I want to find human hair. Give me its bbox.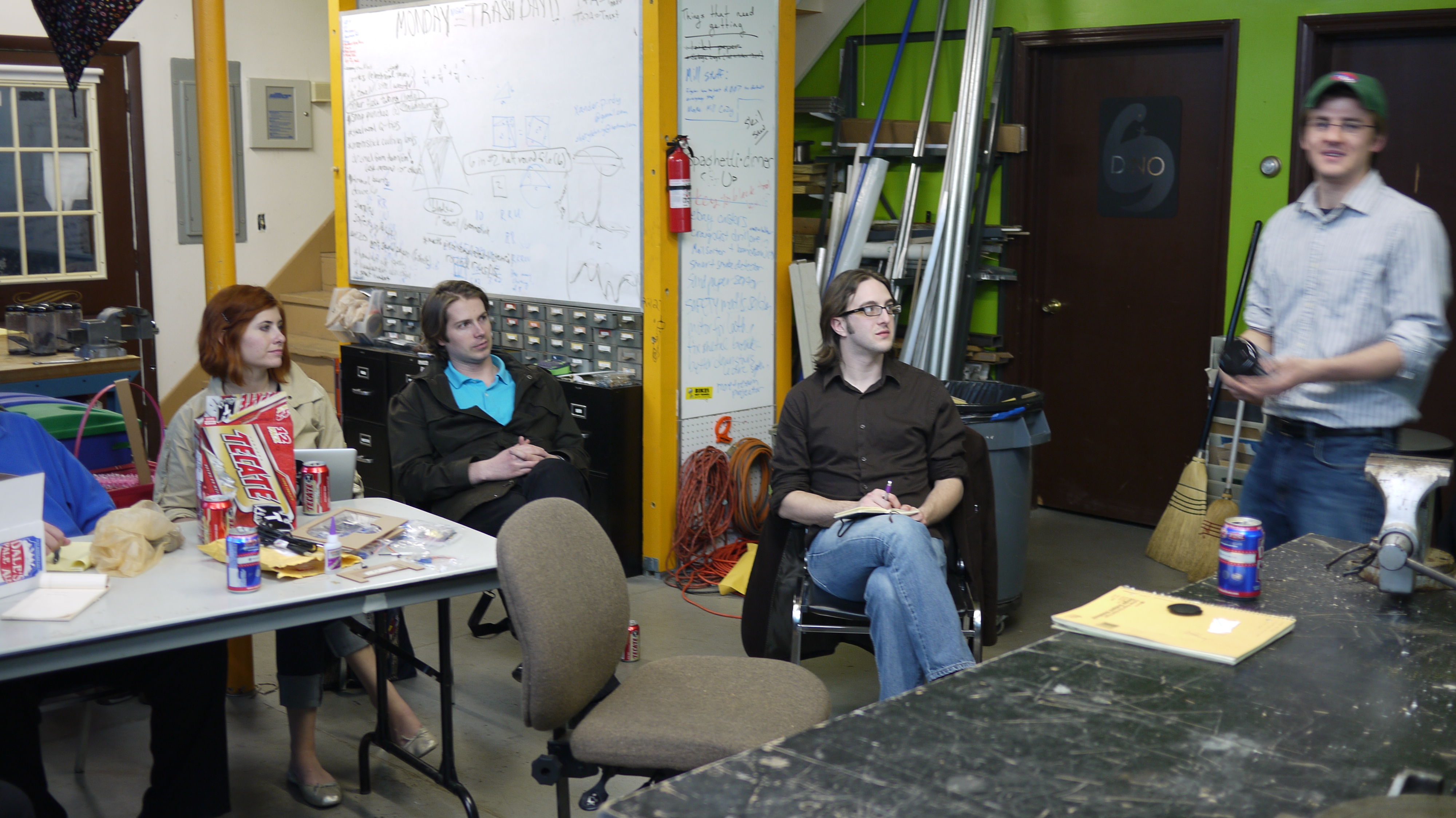
293, 98, 326, 137.
